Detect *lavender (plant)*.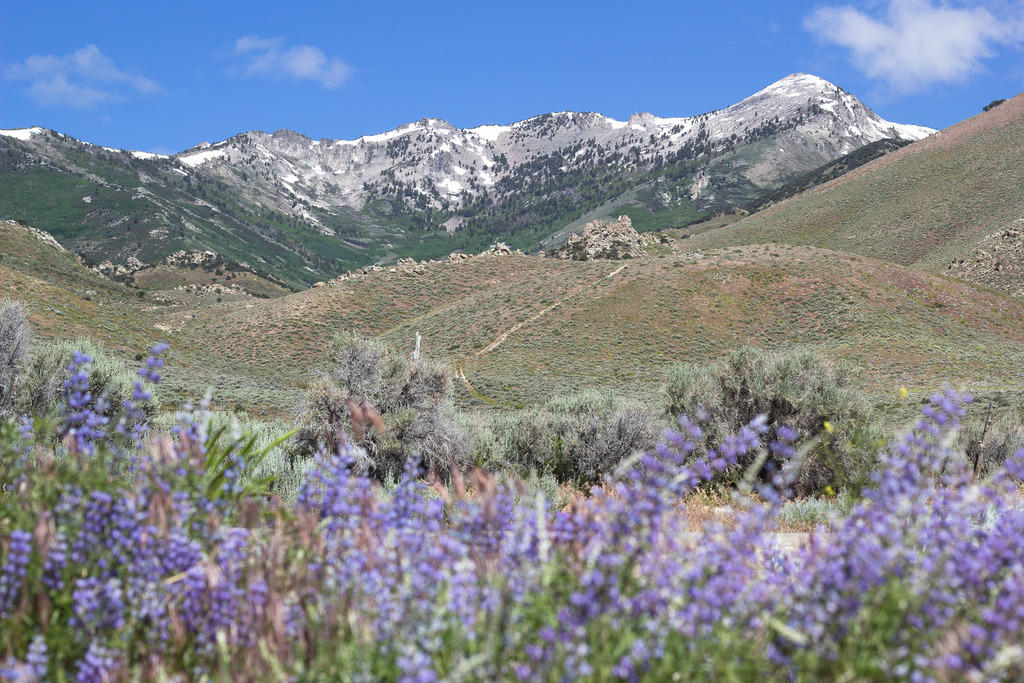
Detected at [x1=0, y1=511, x2=36, y2=611].
